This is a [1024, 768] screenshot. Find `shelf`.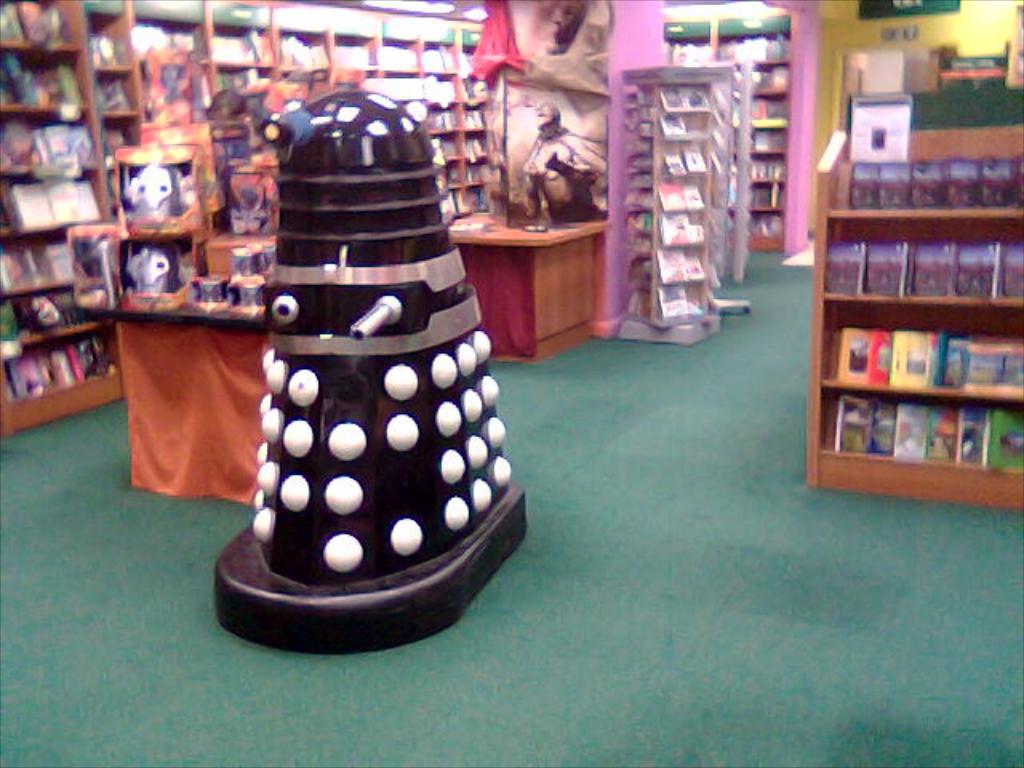
Bounding box: select_region(16, 6, 80, 74).
